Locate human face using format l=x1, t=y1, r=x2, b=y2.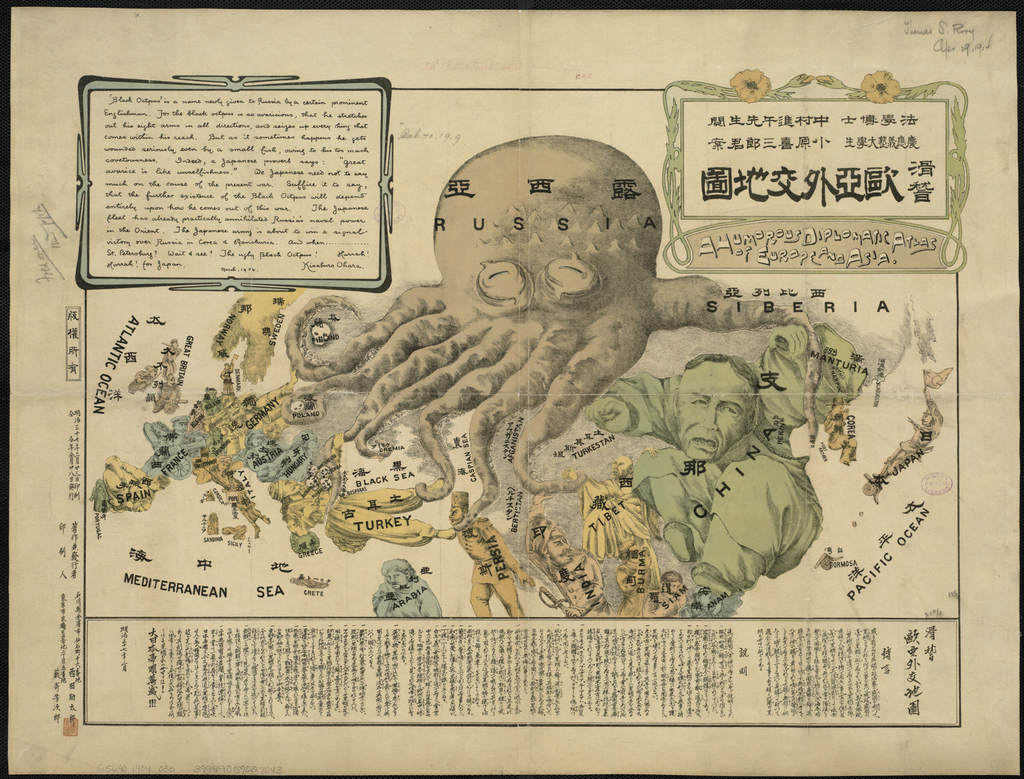
l=678, t=369, r=749, b=459.
